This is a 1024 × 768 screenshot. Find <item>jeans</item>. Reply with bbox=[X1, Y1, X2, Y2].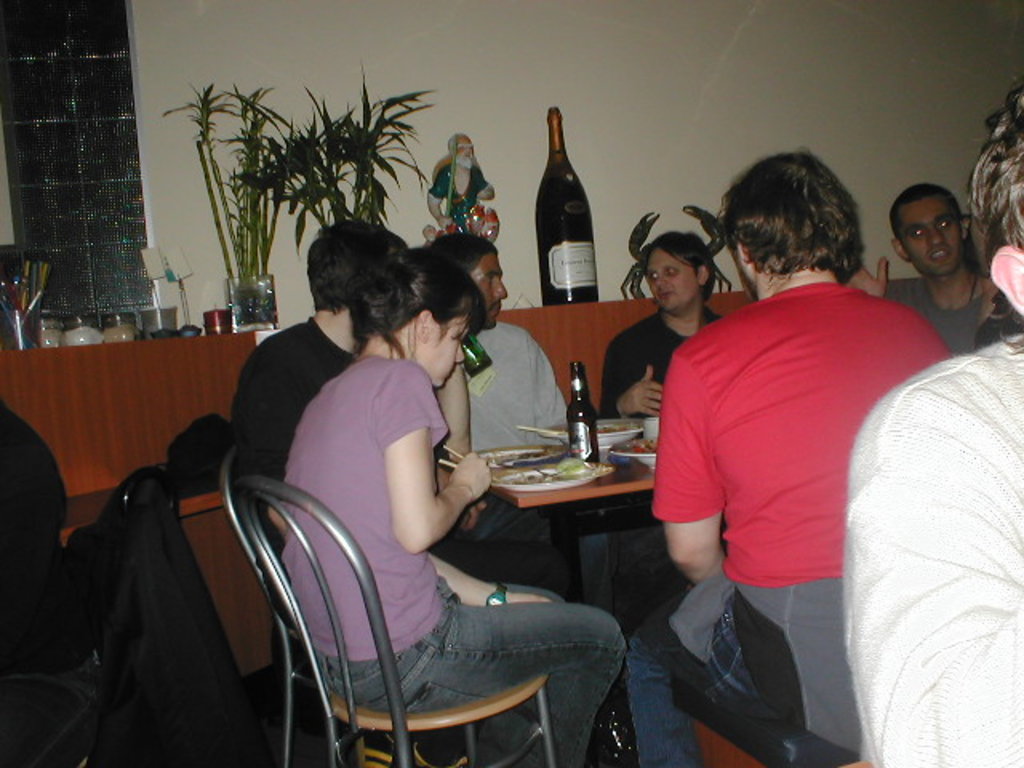
bbox=[318, 571, 621, 744].
